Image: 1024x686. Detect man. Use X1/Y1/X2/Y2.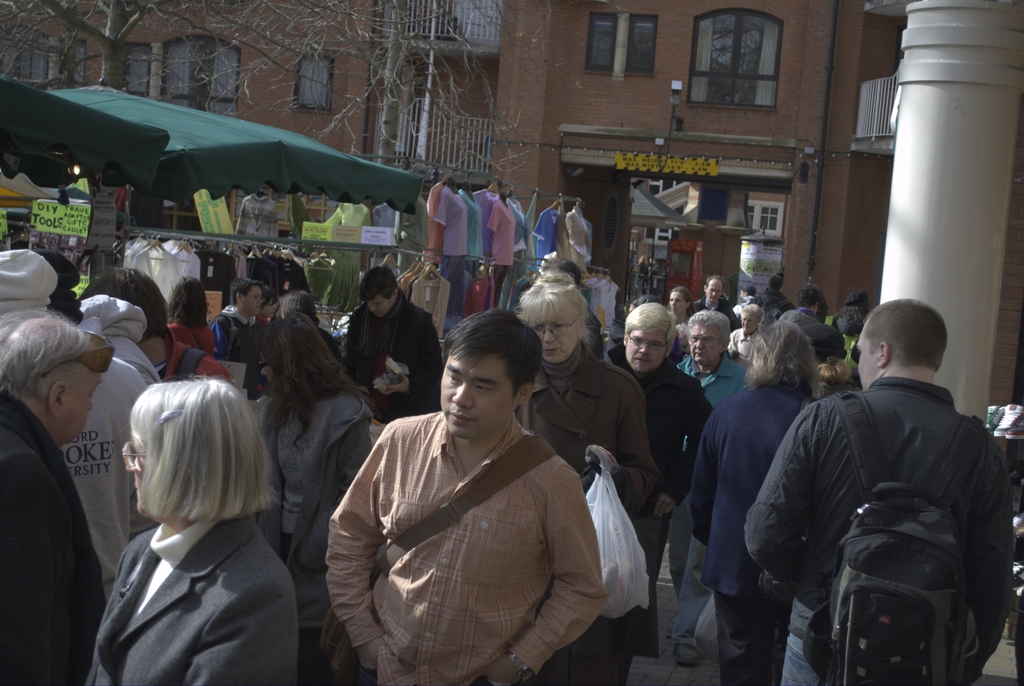
697/275/730/317.
